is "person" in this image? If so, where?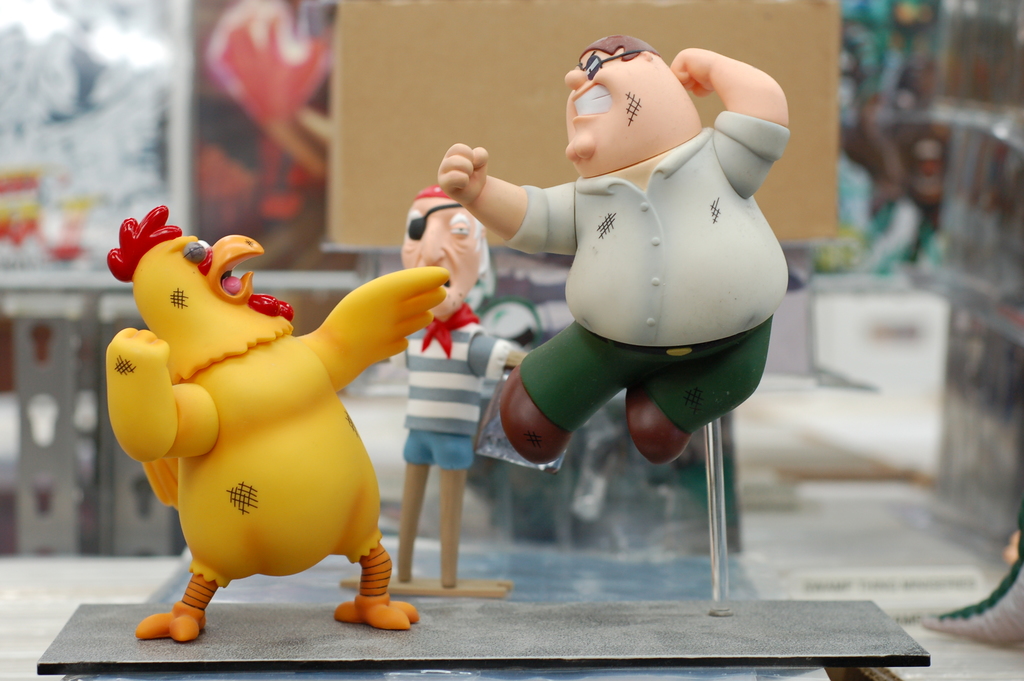
Yes, at bbox=[332, 181, 522, 591].
